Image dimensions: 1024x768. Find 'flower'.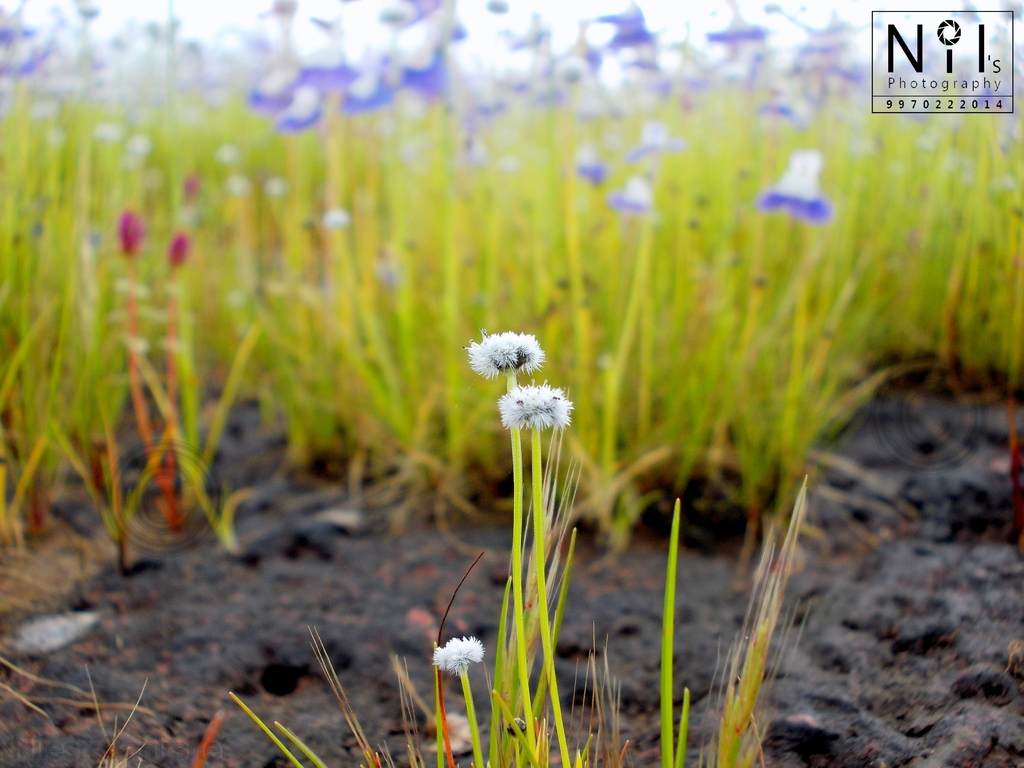
[x1=499, y1=376, x2=579, y2=436].
